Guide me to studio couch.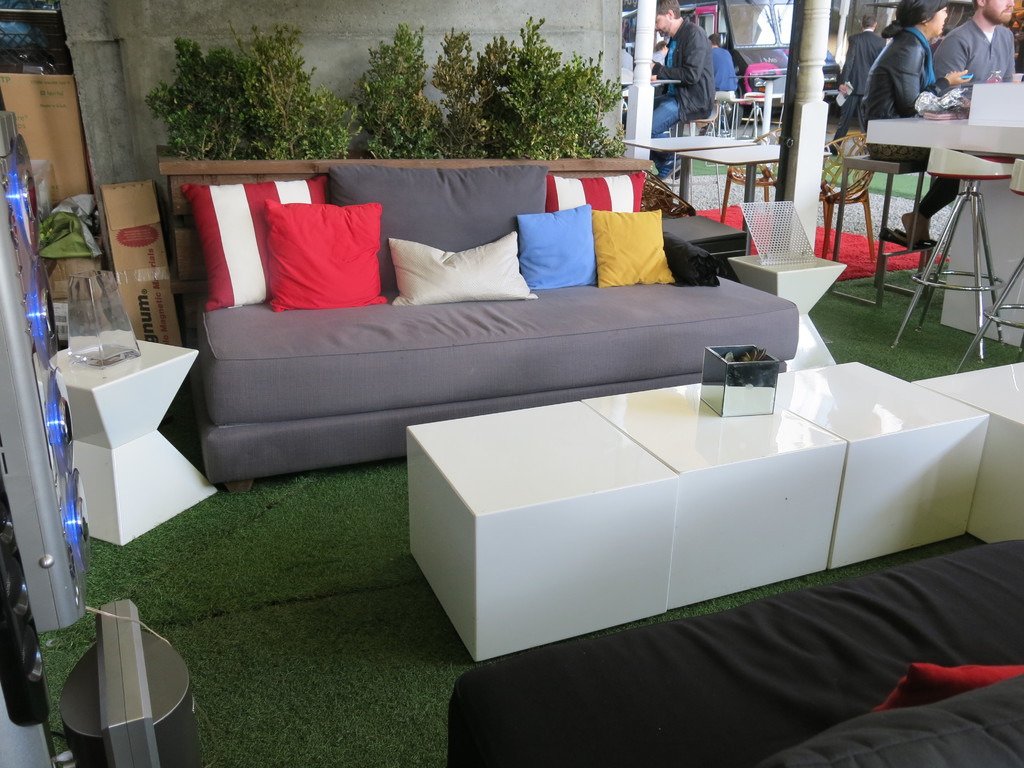
Guidance: bbox=[193, 163, 801, 494].
